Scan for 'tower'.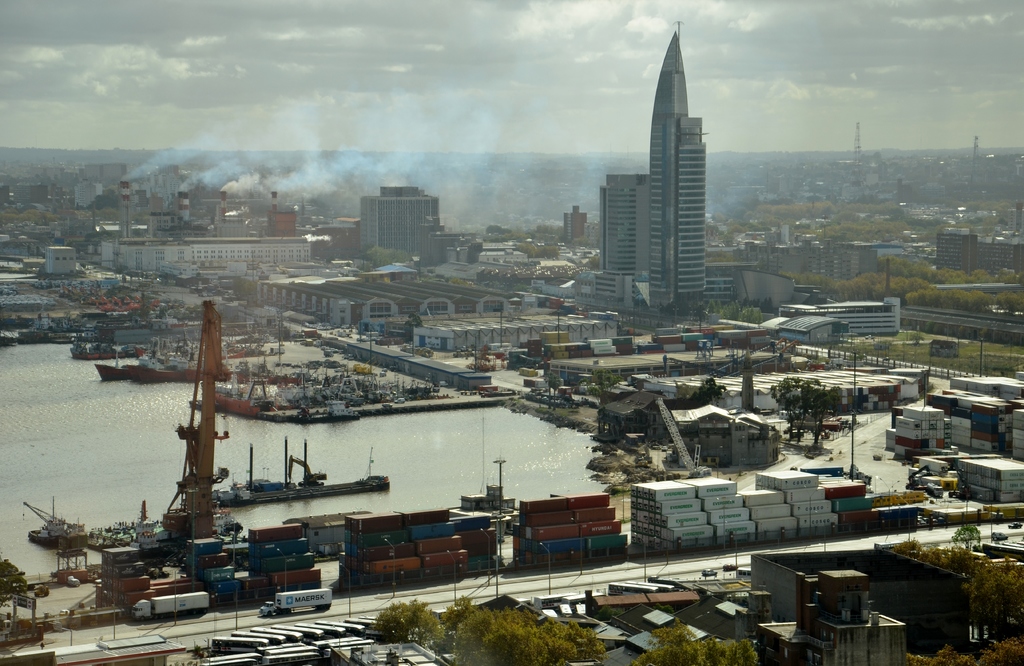
Scan result: x1=584 y1=17 x2=725 y2=323.
